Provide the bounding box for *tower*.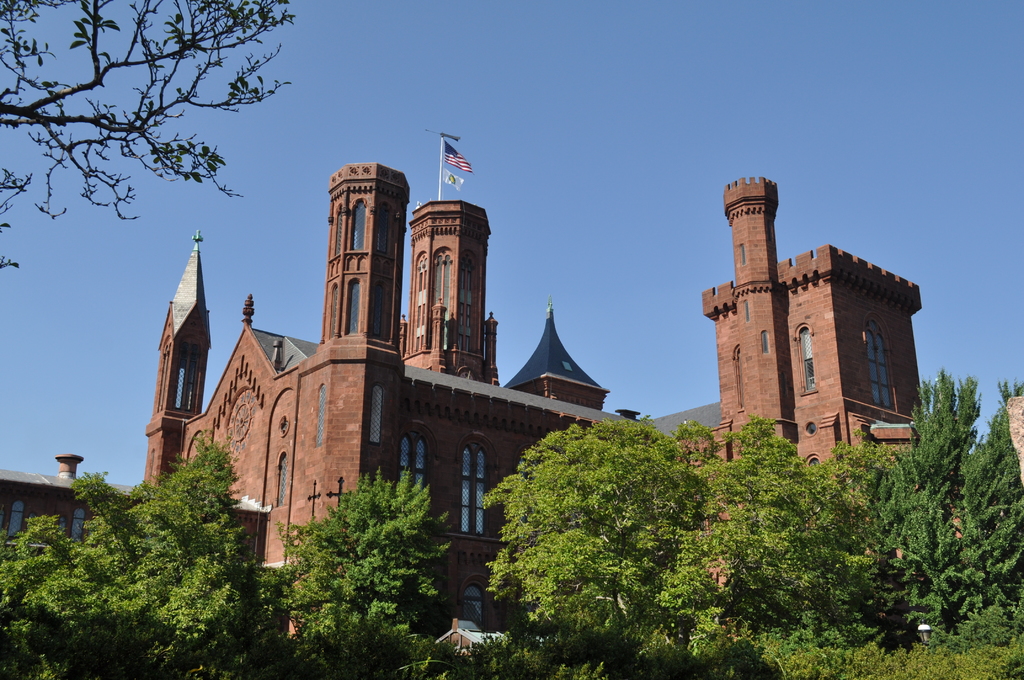
x1=145, y1=225, x2=215, y2=493.
